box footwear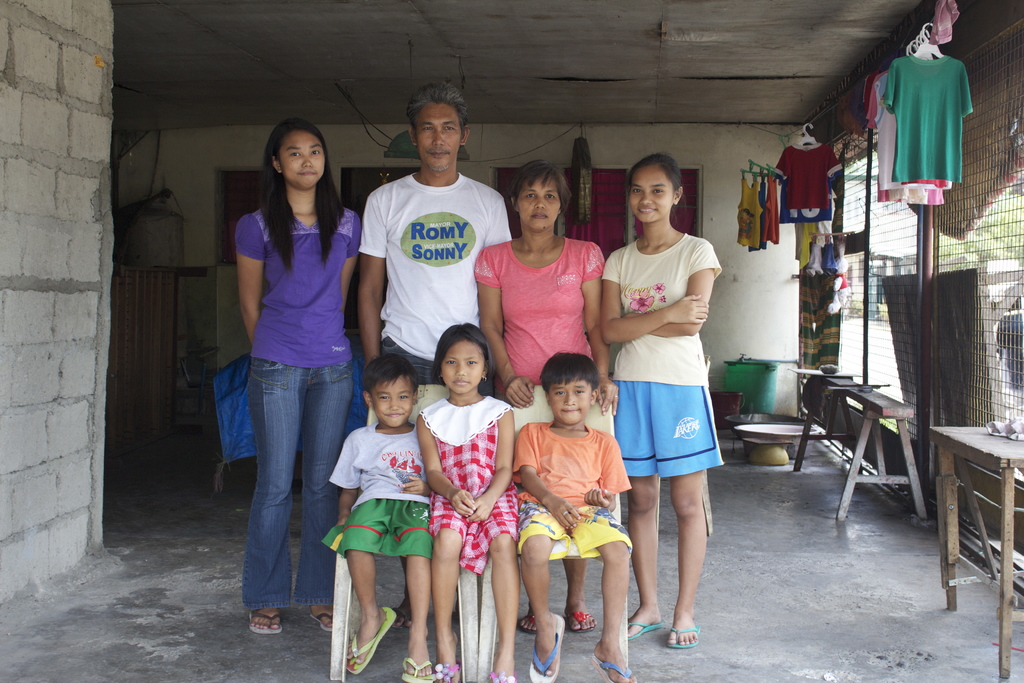
401:655:436:681
